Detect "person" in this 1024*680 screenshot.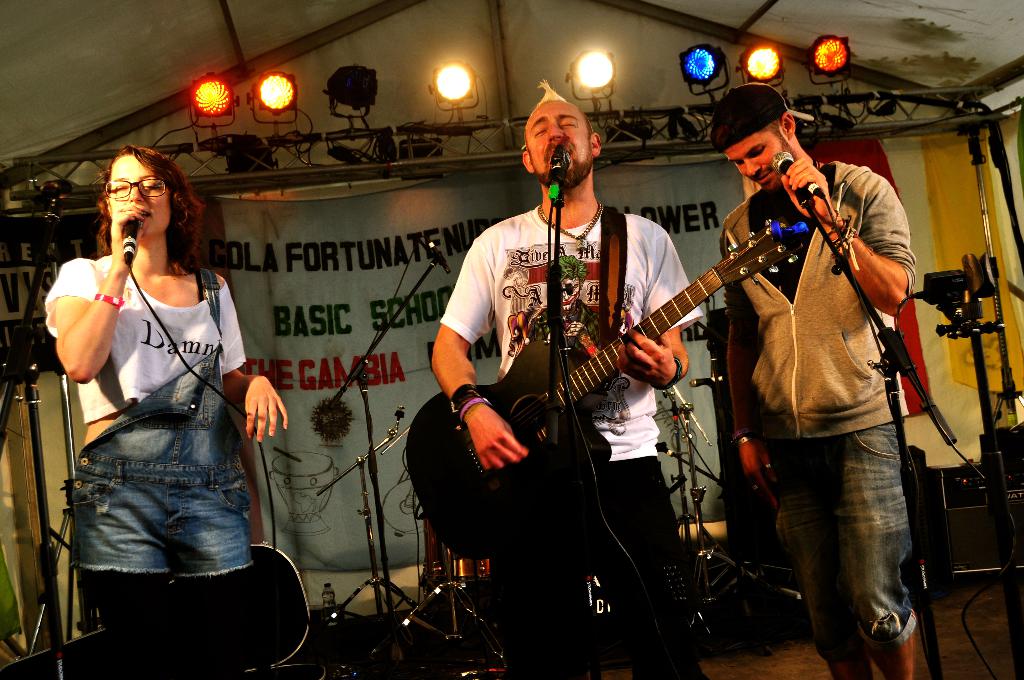
Detection: box(728, 73, 943, 677).
